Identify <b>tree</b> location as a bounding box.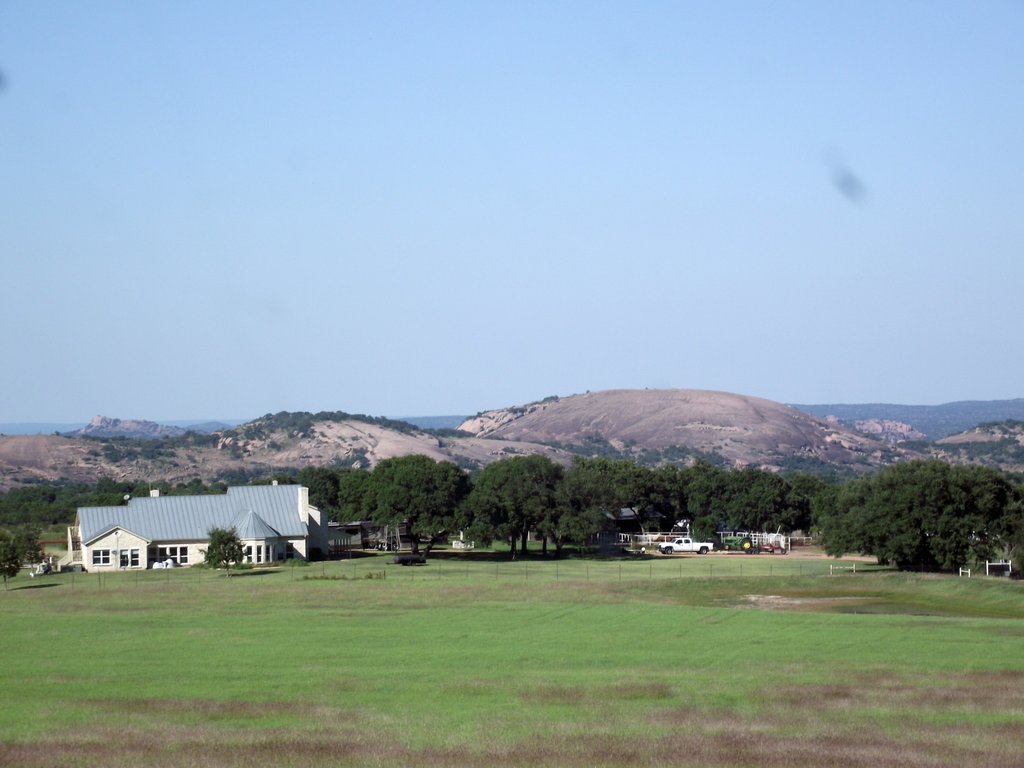
(202,527,250,580).
